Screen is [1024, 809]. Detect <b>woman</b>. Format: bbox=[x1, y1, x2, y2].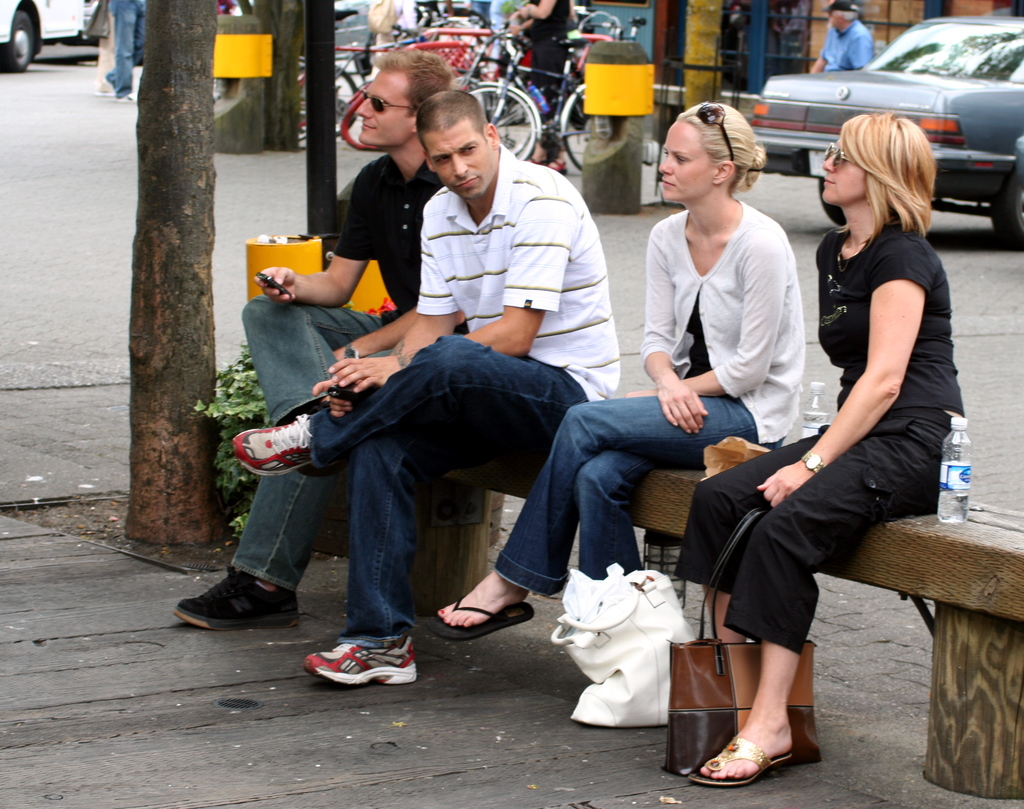
bbox=[749, 79, 968, 742].
